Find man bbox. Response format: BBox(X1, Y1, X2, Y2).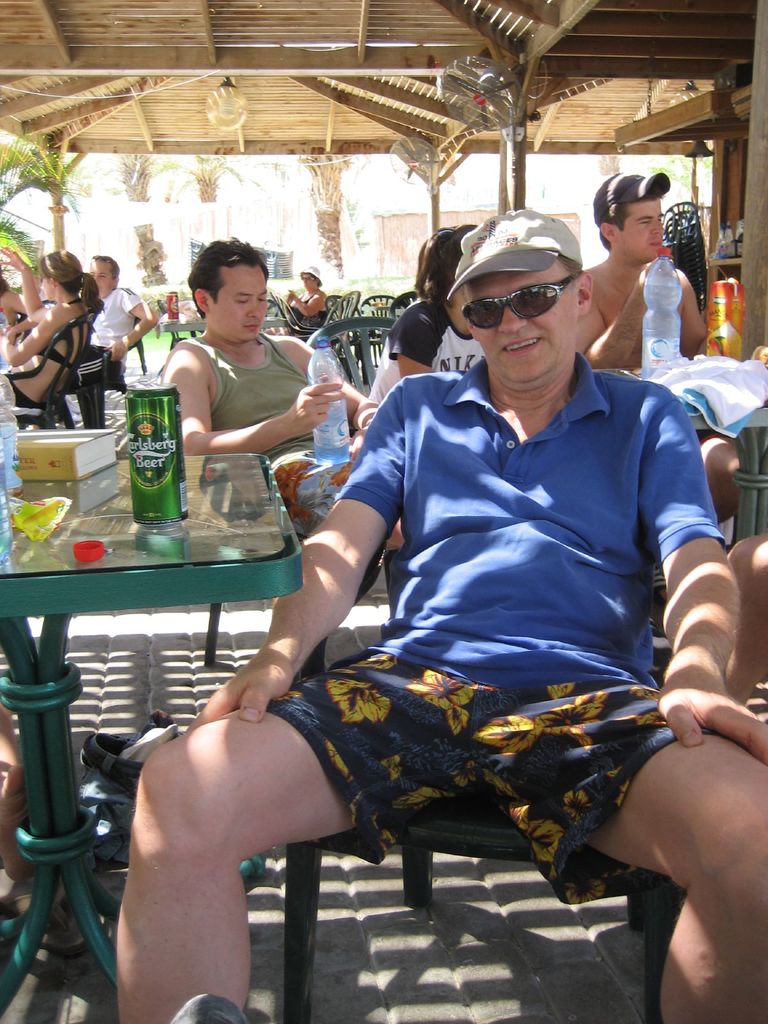
BBox(156, 204, 725, 982).
